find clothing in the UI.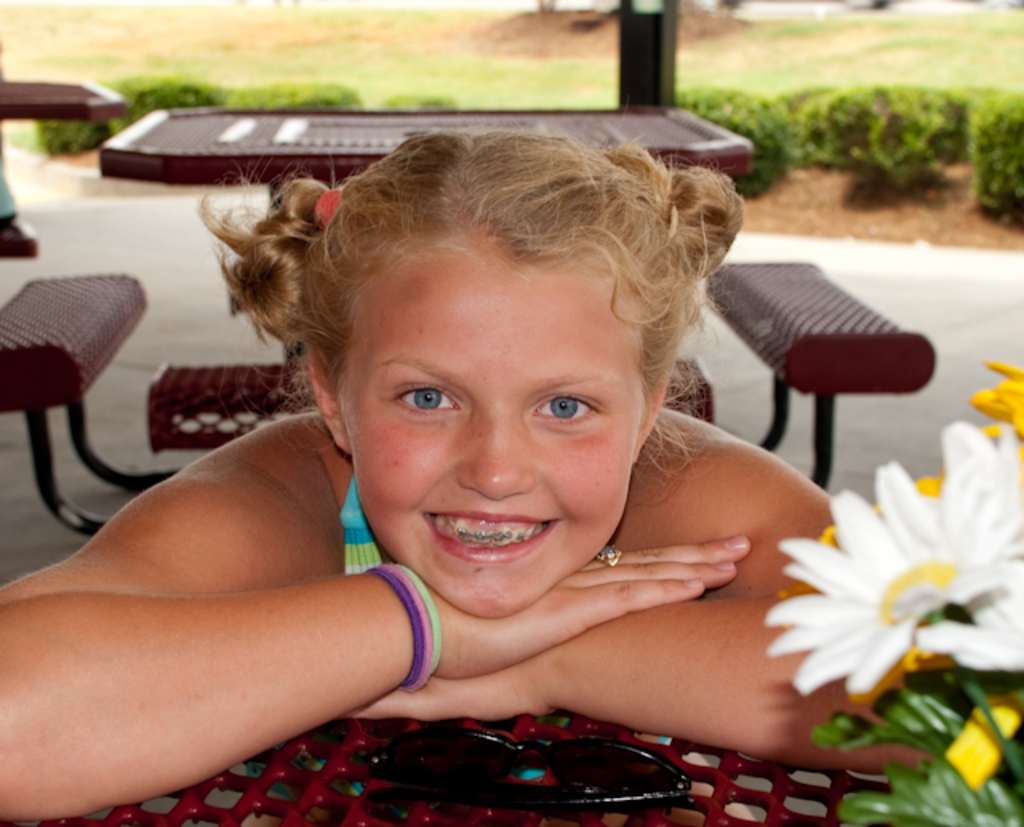
UI element at [326, 470, 378, 582].
